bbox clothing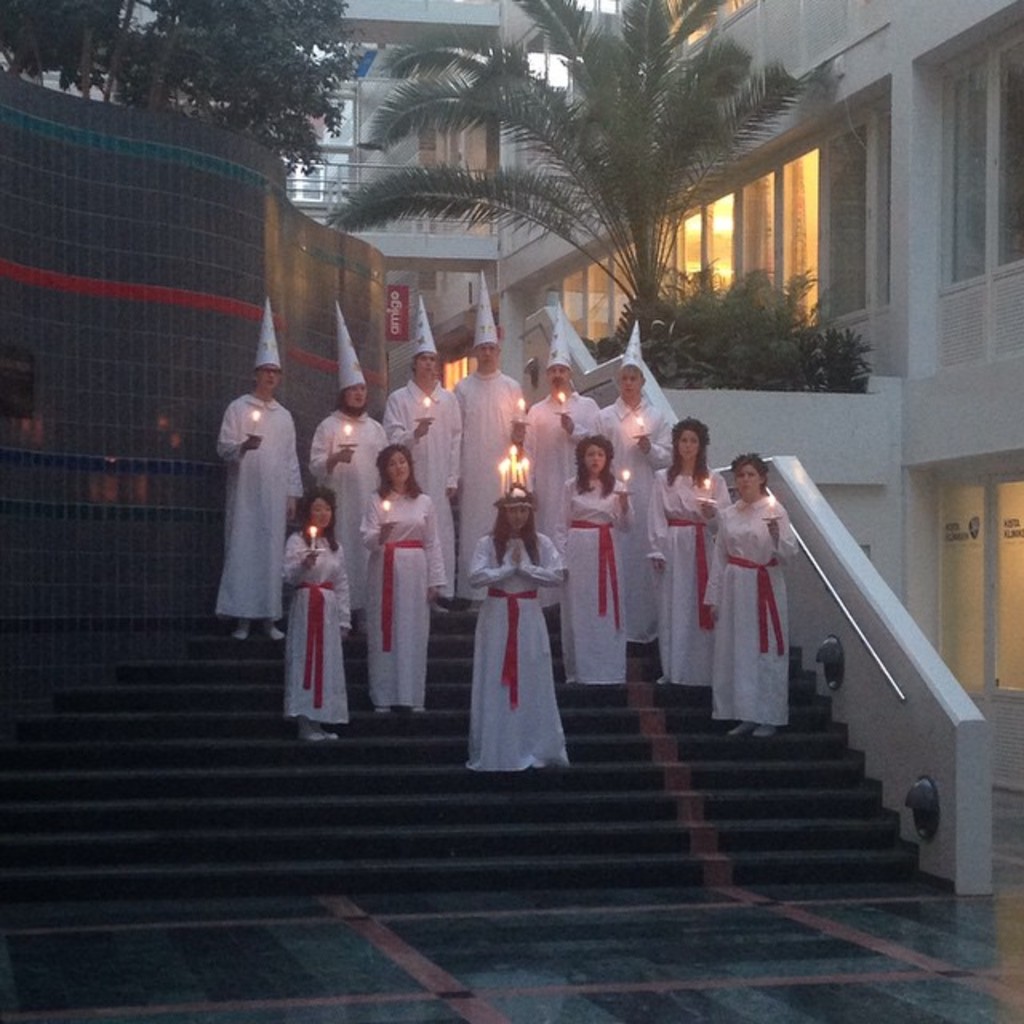
(446, 363, 531, 539)
